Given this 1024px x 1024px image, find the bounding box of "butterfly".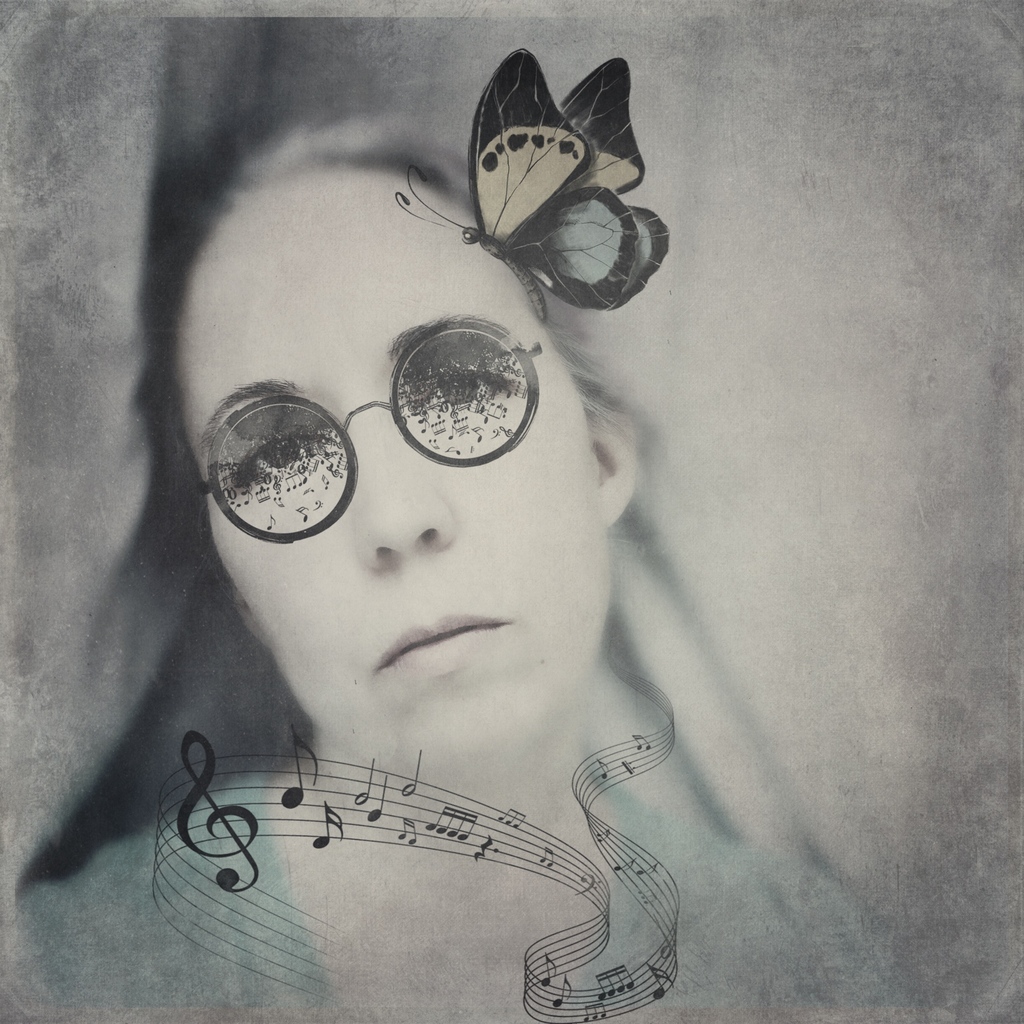
x1=432 y1=22 x2=655 y2=316.
